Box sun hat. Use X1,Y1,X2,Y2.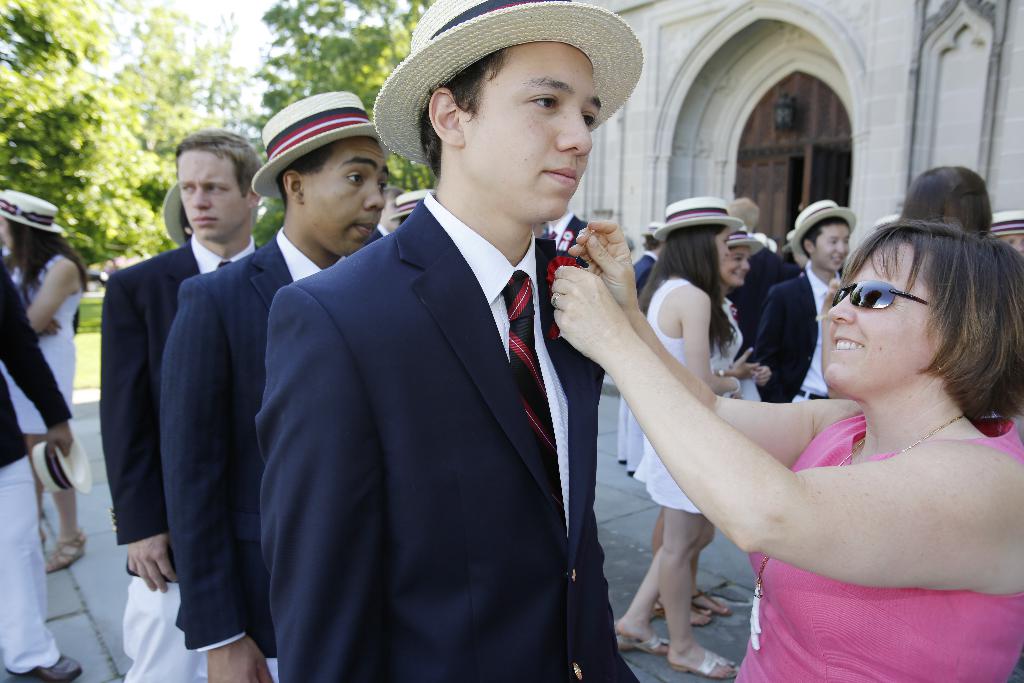
372,0,650,174.
